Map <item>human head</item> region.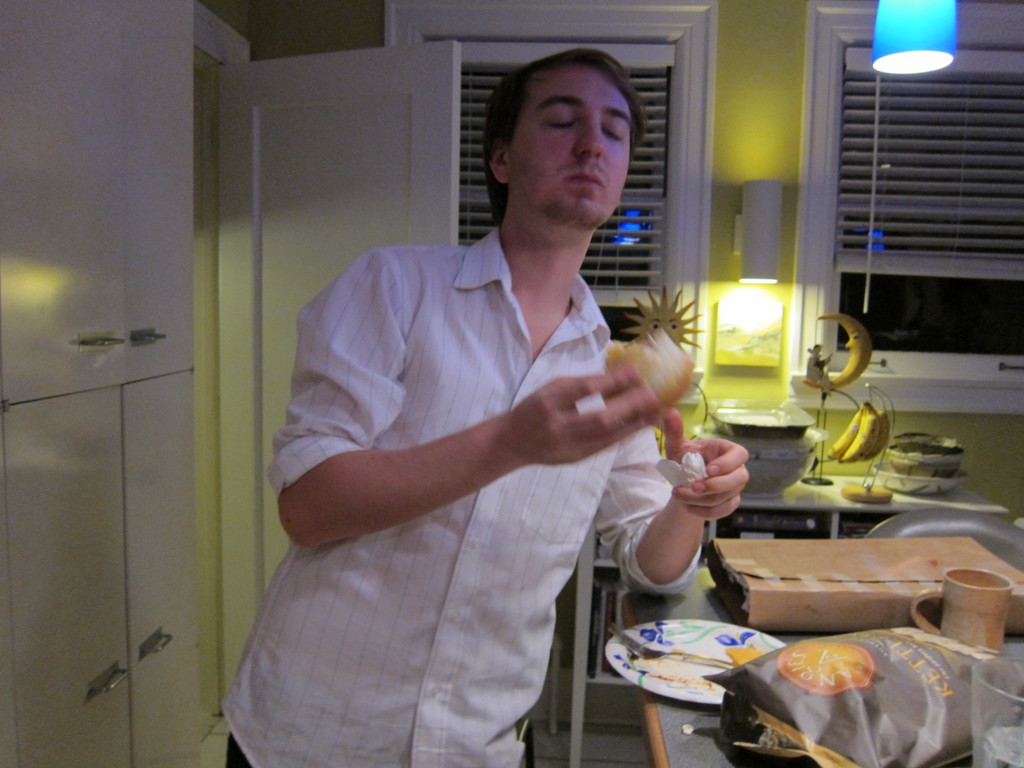
Mapped to (488, 49, 636, 221).
